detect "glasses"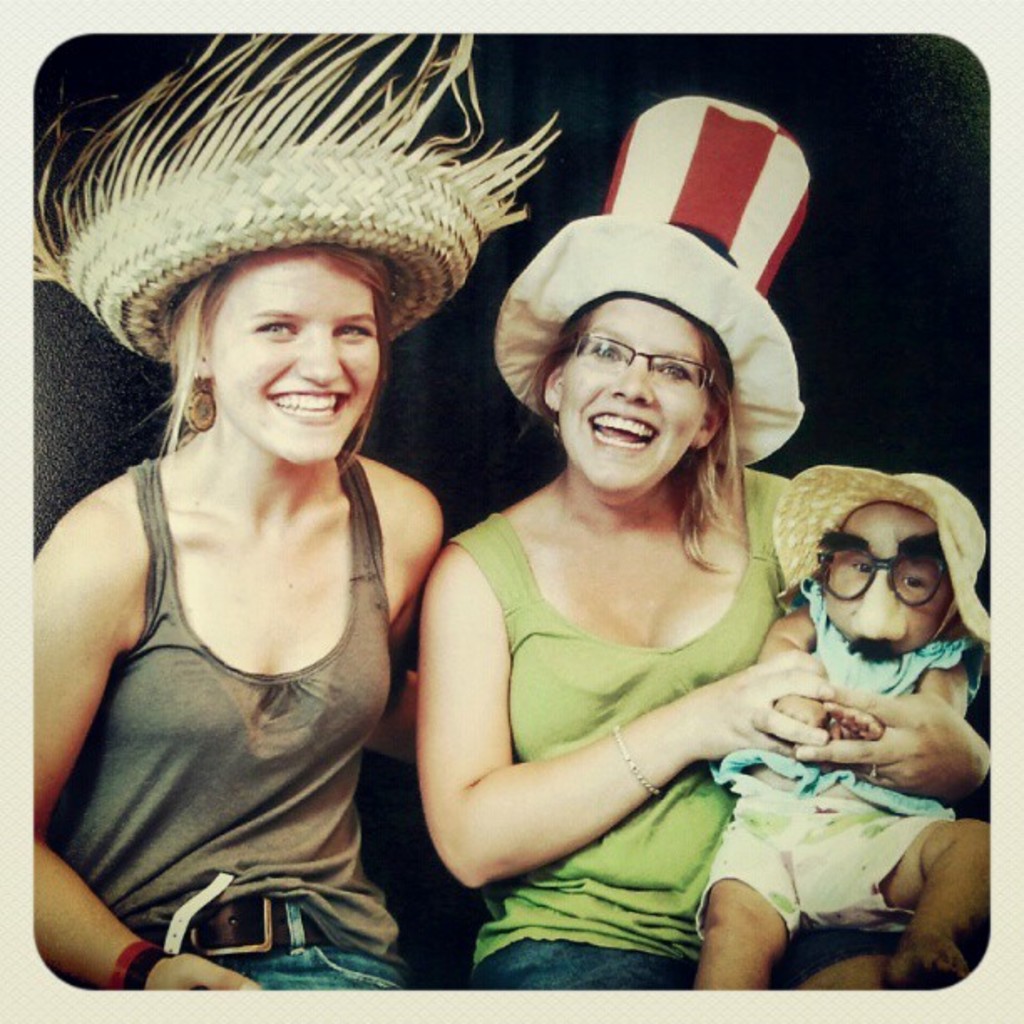
[813,545,969,617]
